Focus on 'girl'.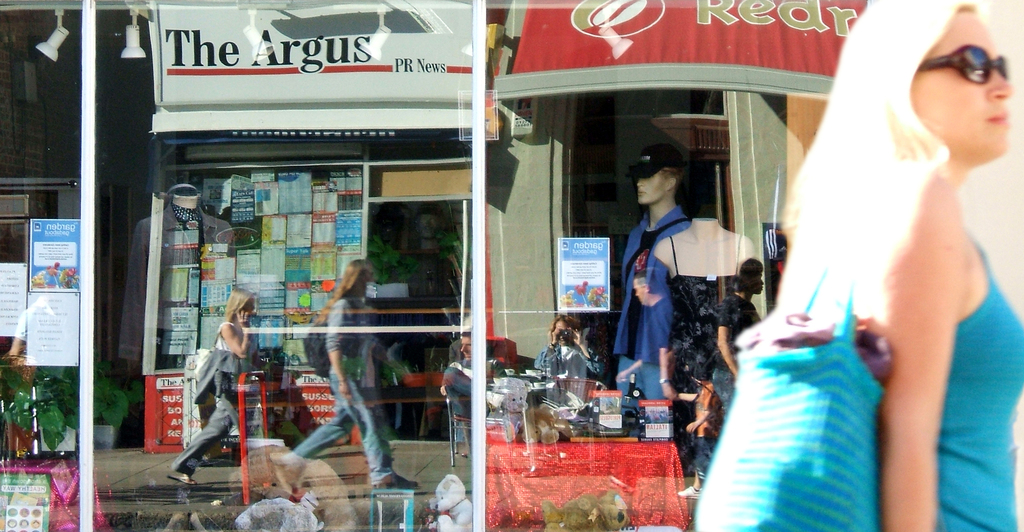
Focused at l=298, t=259, r=415, b=489.
